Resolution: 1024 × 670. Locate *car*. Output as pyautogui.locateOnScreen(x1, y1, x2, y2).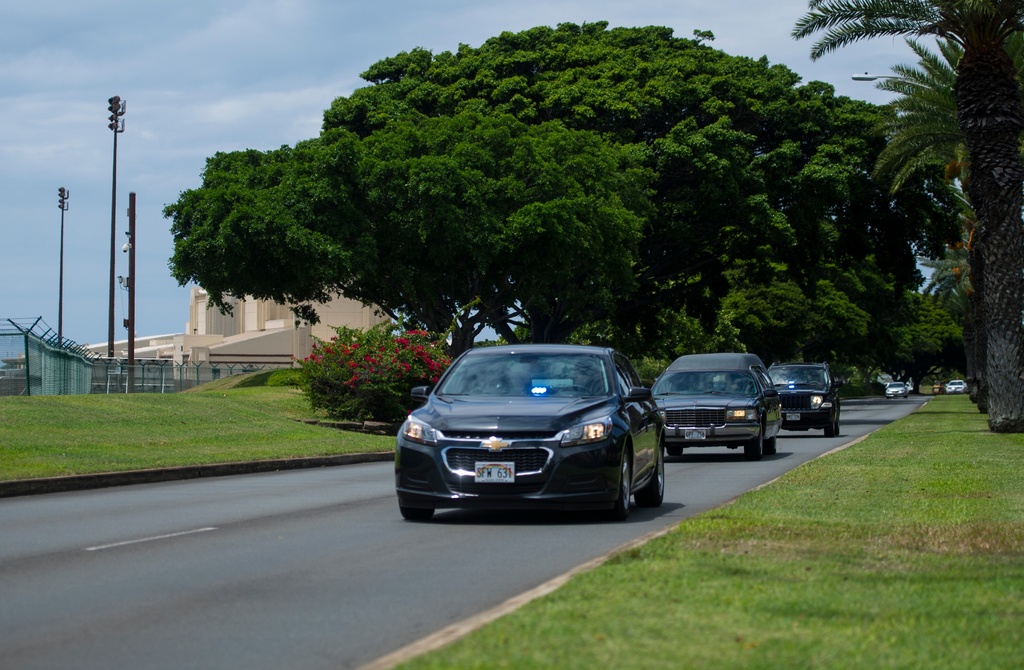
pyautogui.locateOnScreen(385, 332, 663, 526).
